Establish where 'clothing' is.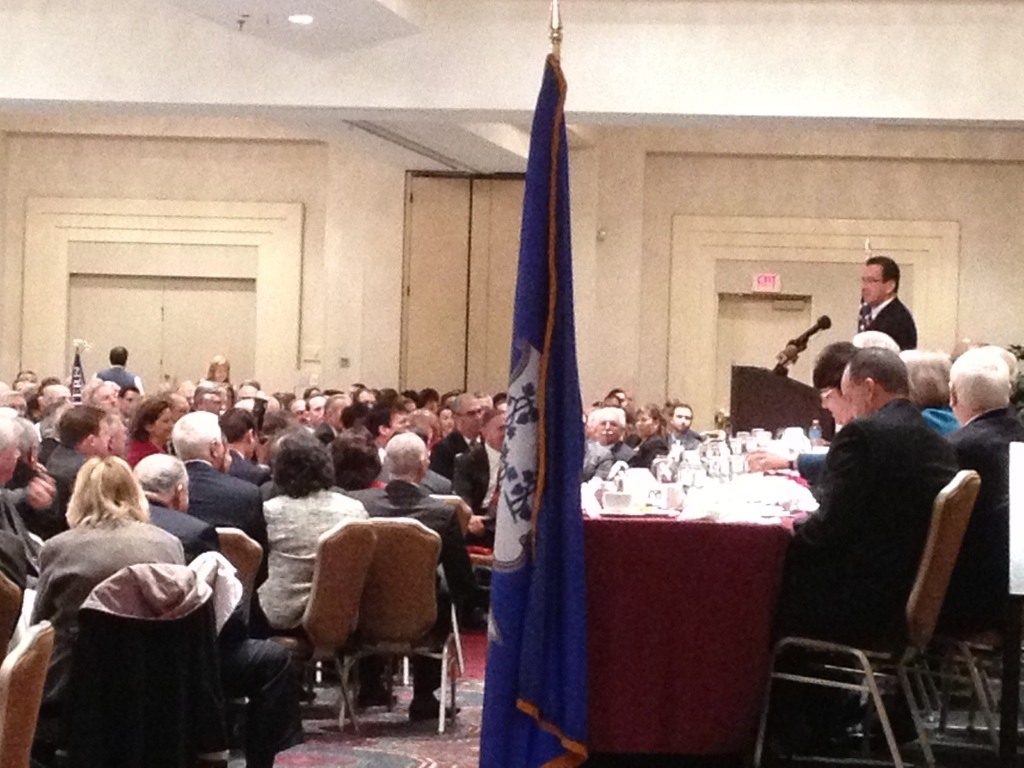
Established at x1=239, y1=430, x2=349, y2=639.
